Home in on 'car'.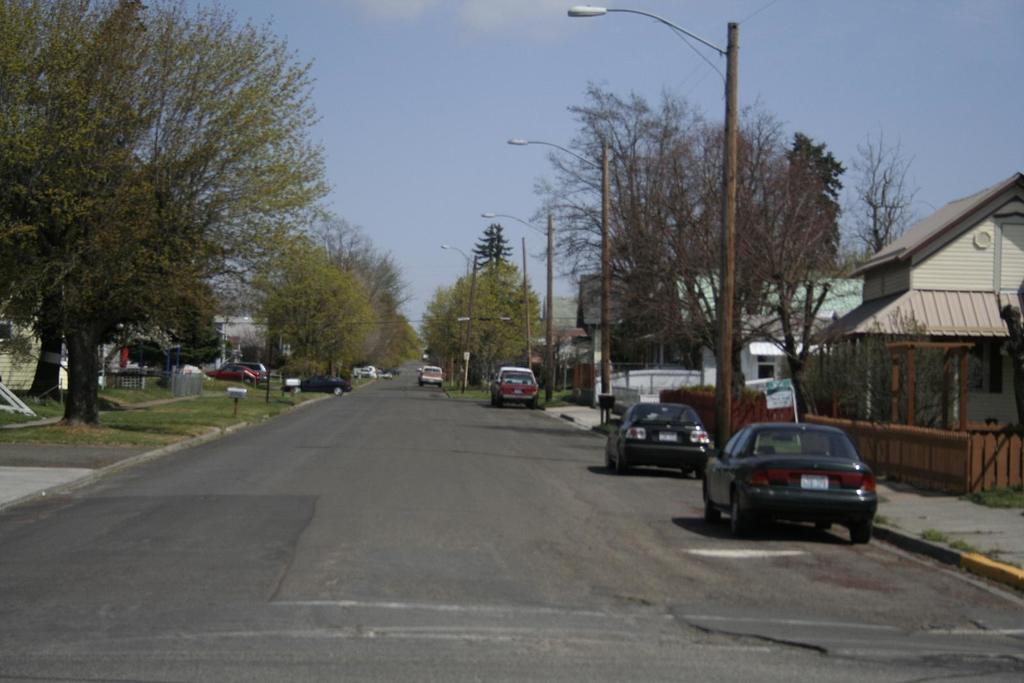
Homed in at (x1=225, y1=359, x2=266, y2=382).
